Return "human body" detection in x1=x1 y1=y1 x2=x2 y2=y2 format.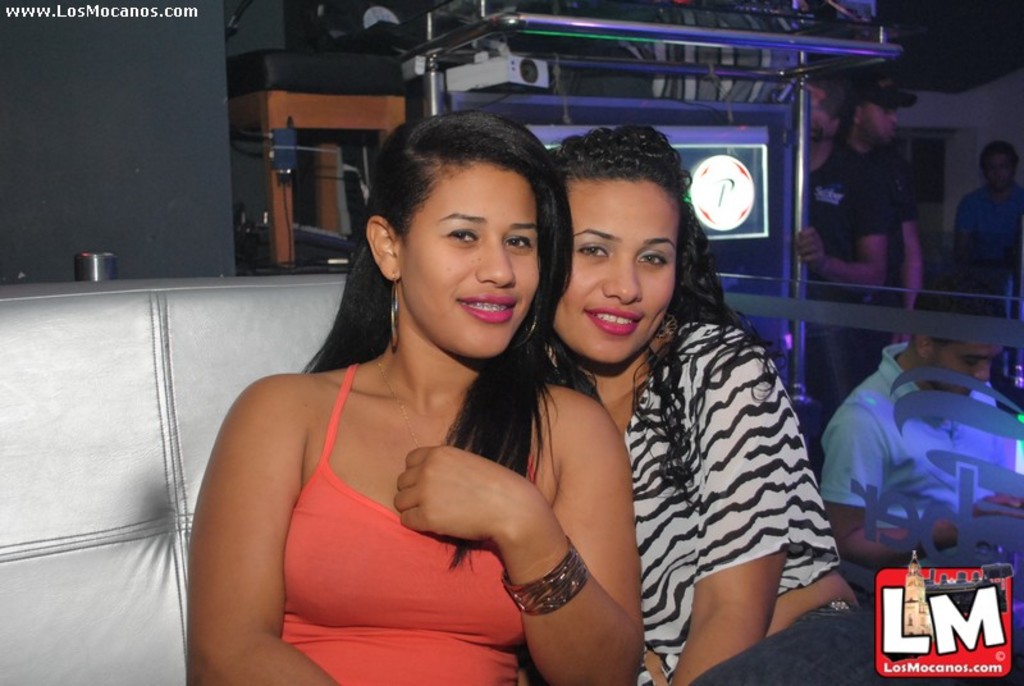
x1=803 y1=273 x2=1023 y2=585.
